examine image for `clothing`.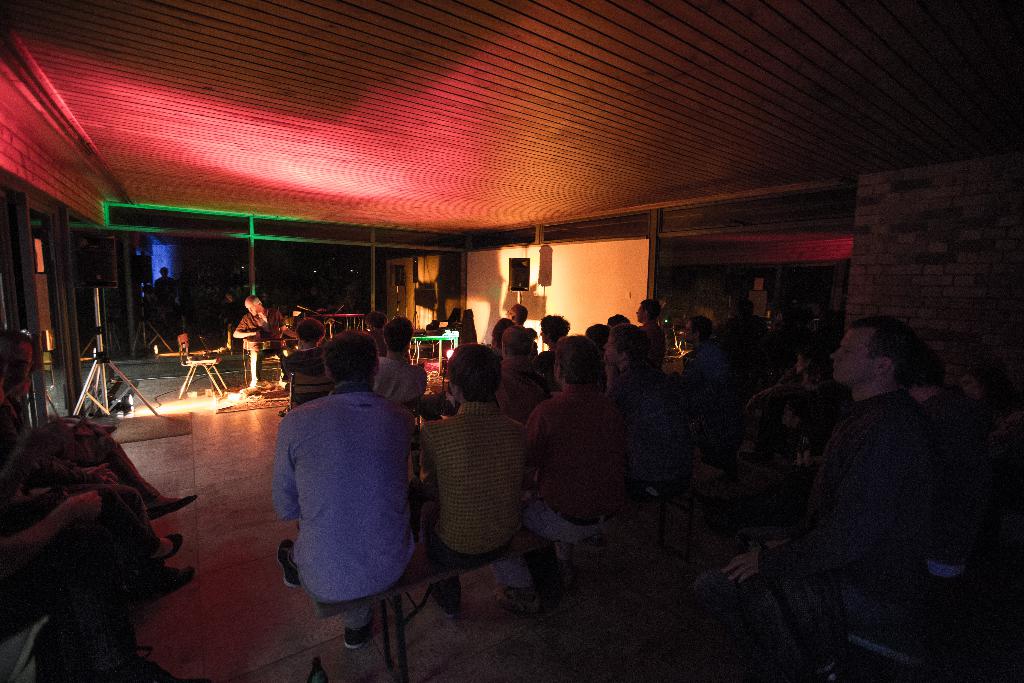
Examination result: bbox=(696, 394, 923, 627).
